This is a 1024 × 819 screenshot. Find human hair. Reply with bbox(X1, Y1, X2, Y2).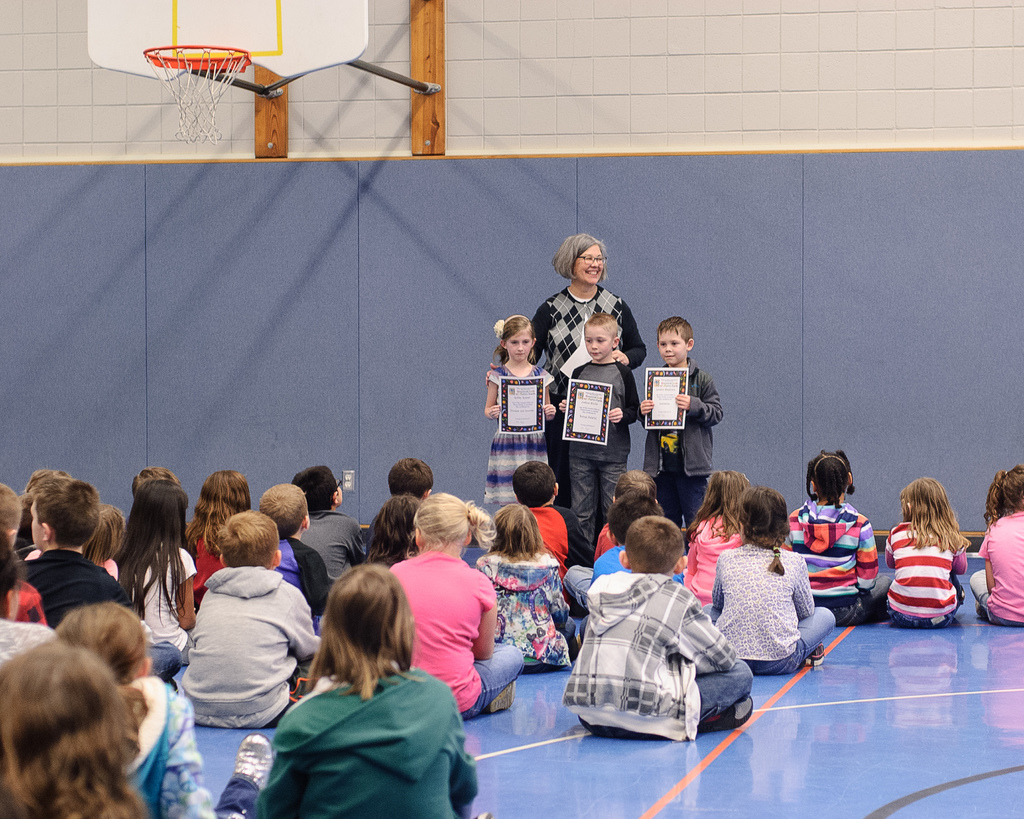
bbox(191, 468, 260, 539).
